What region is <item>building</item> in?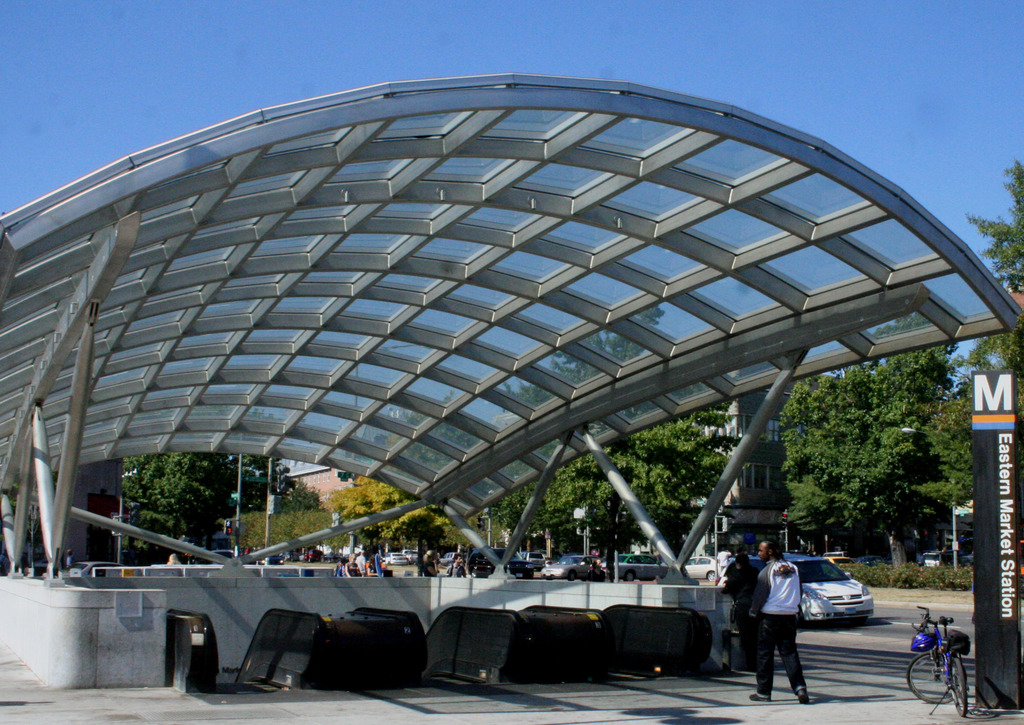
box=[632, 363, 844, 559].
